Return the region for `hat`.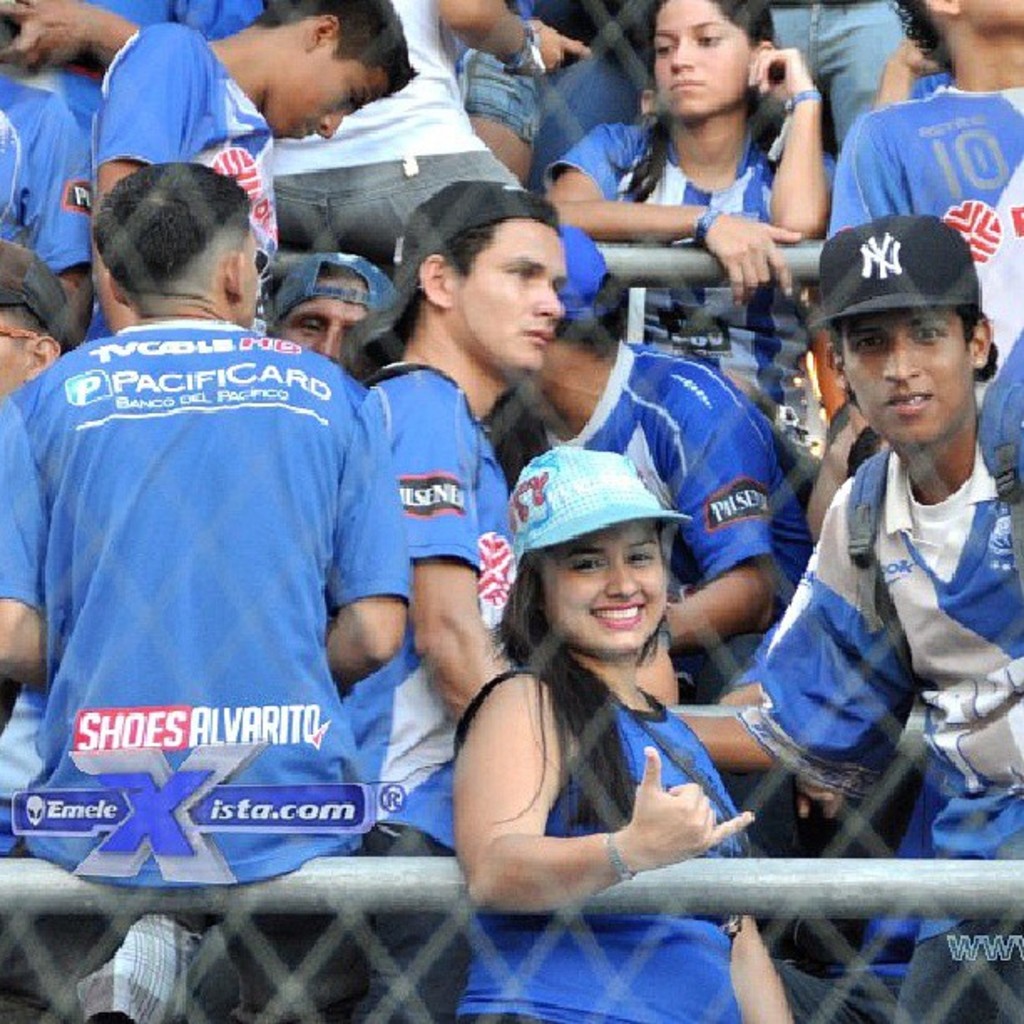
[271, 249, 398, 325].
